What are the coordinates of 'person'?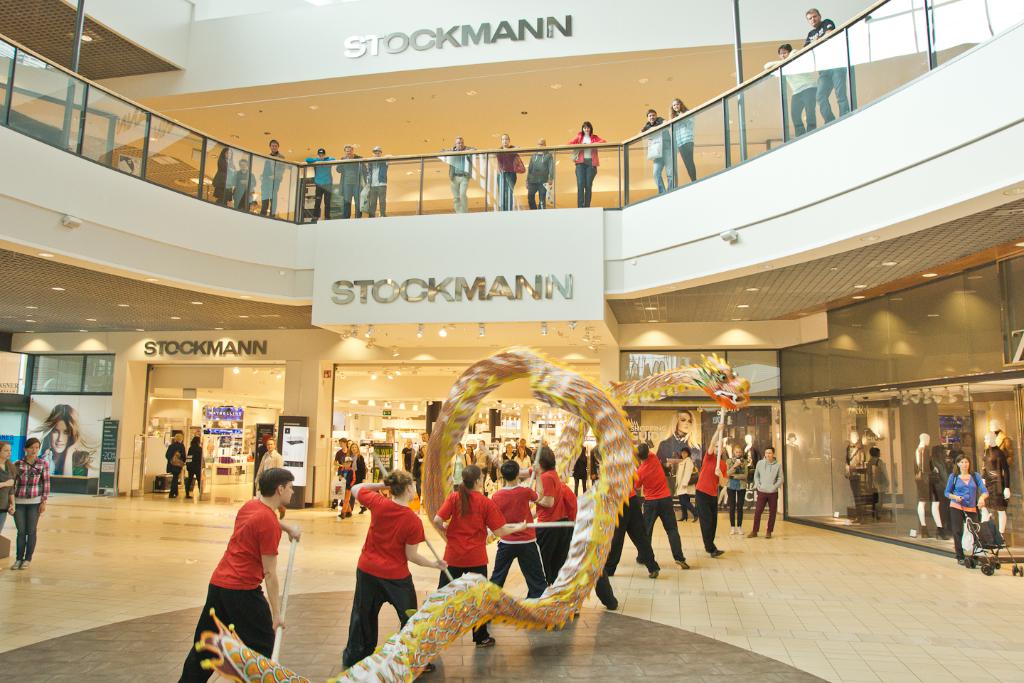
{"x1": 540, "y1": 444, "x2": 622, "y2": 615}.
